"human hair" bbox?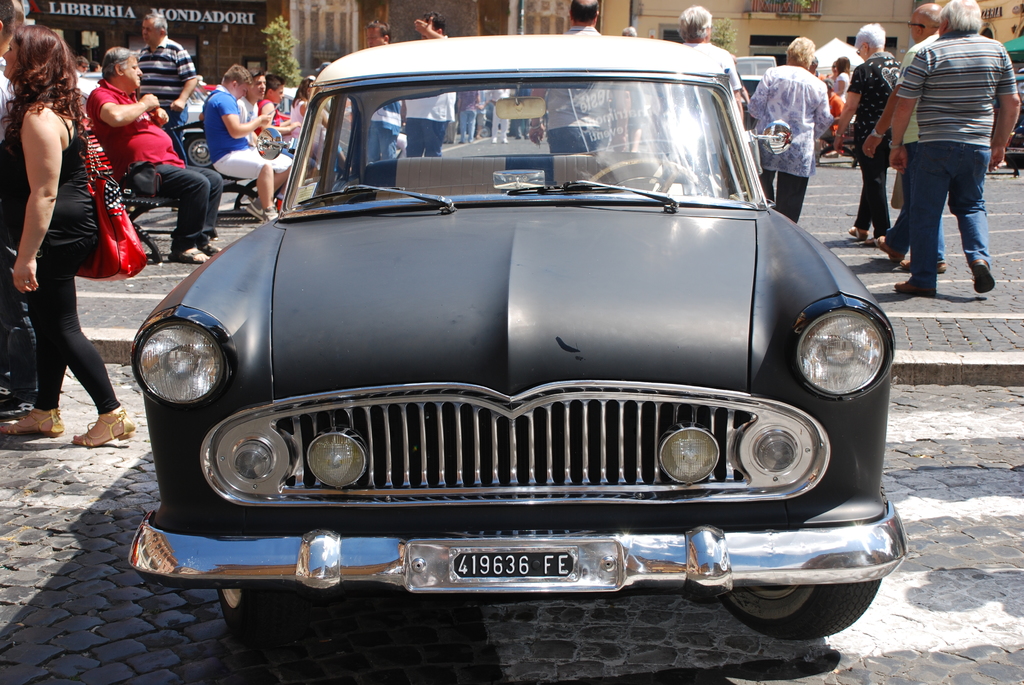
{"left": 264, "top": 72, "right": 286, "bottom": 93}
